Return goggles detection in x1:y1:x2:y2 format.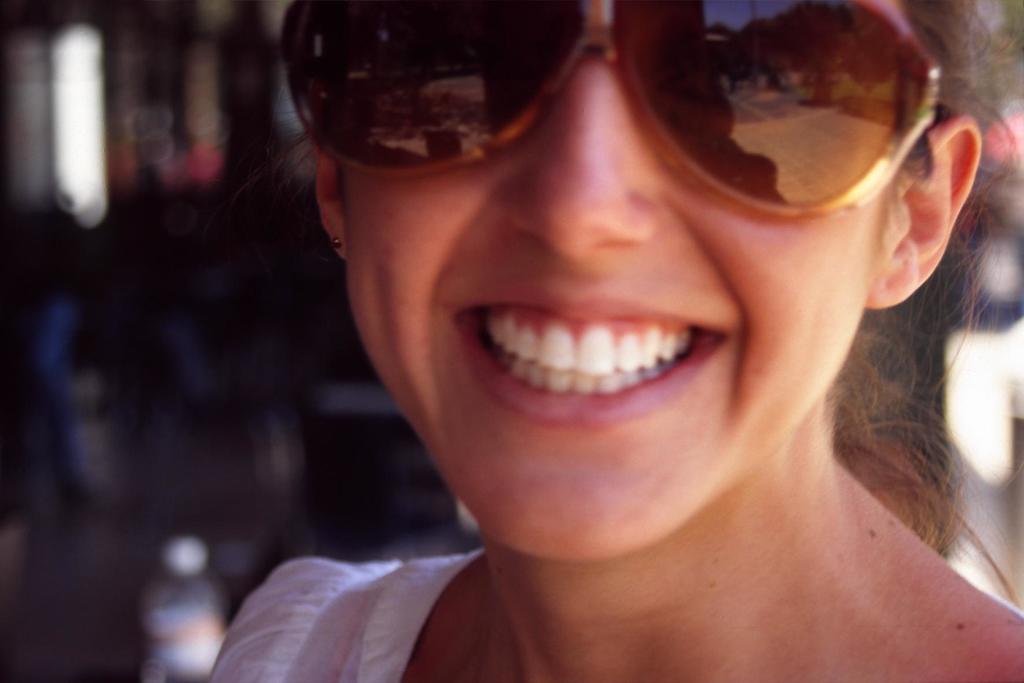
291:5:996:219.
